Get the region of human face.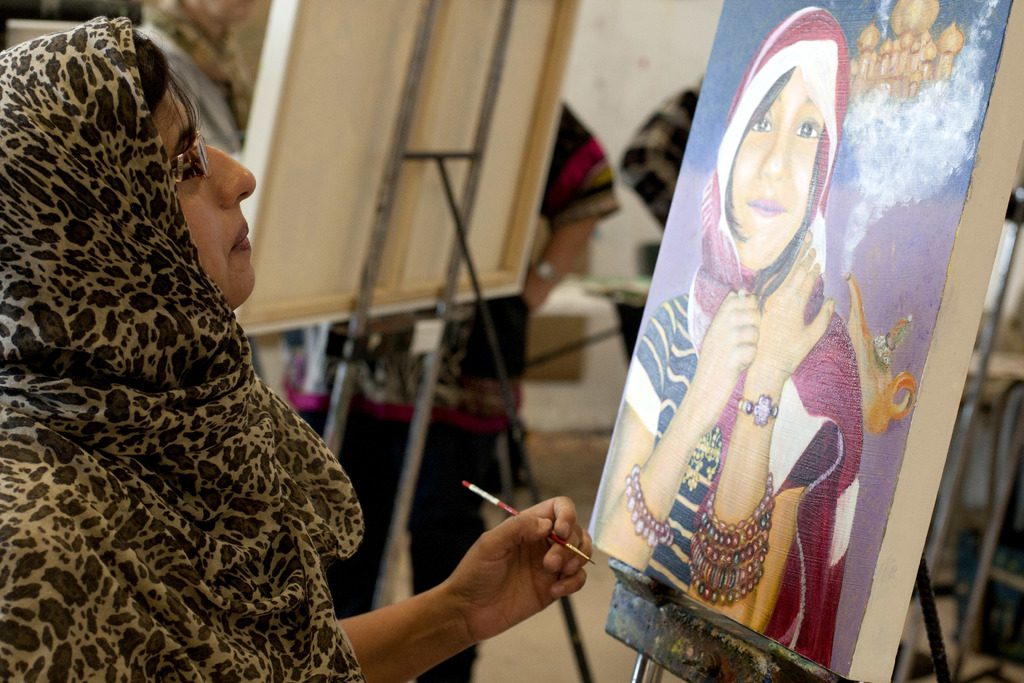
bbox=(154, 85, 257, 309).
